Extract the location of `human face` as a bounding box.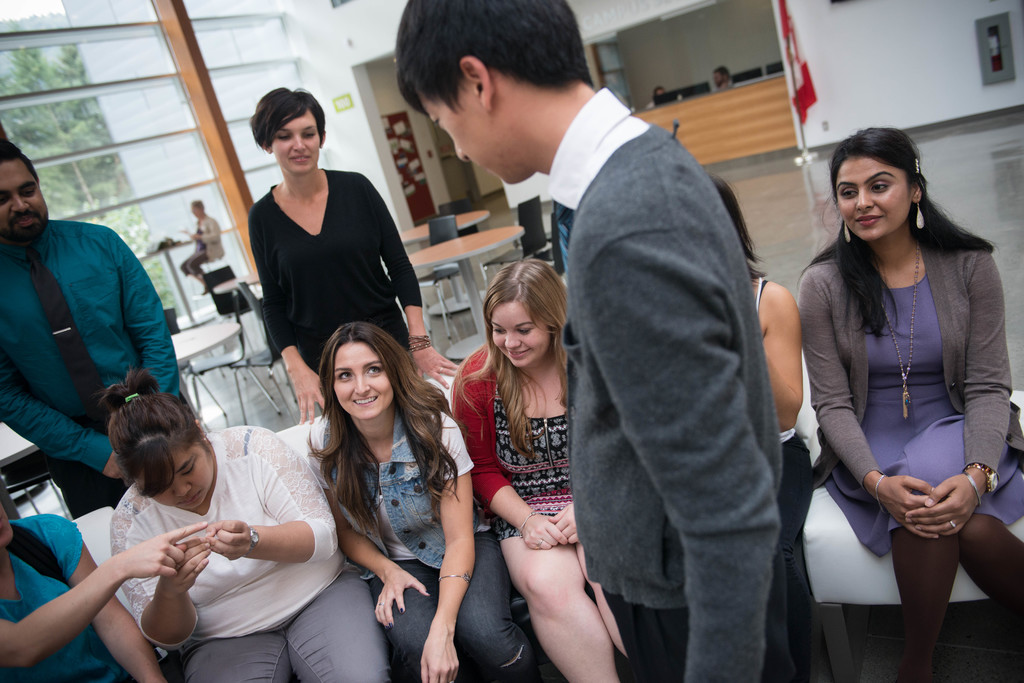
270/111/321/177.
